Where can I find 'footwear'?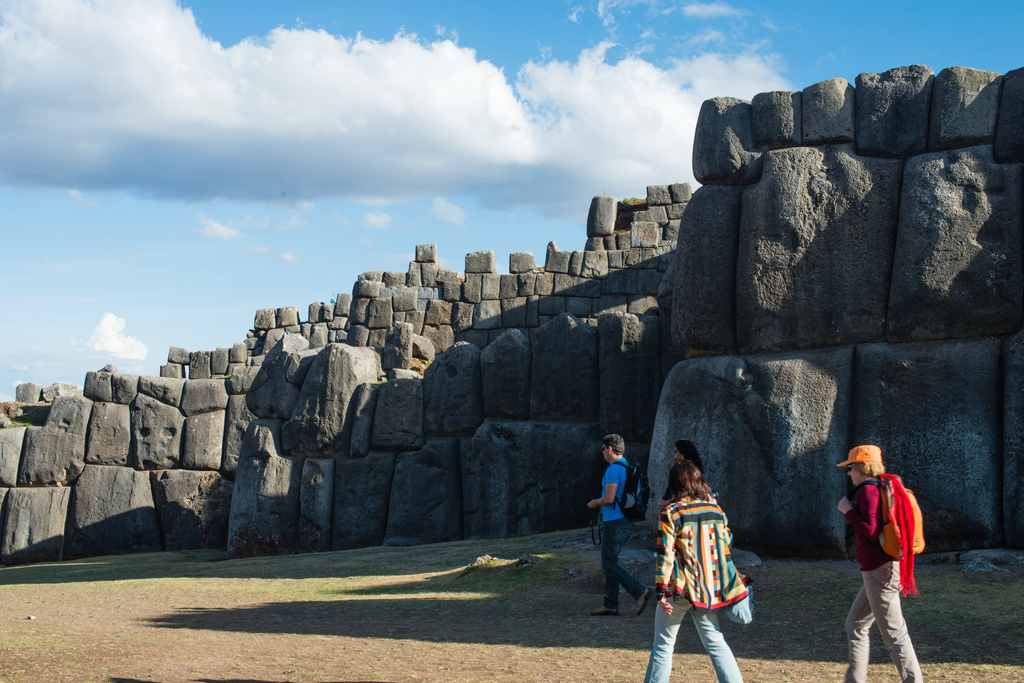
You can find it at 636, 590, 653, 618.
